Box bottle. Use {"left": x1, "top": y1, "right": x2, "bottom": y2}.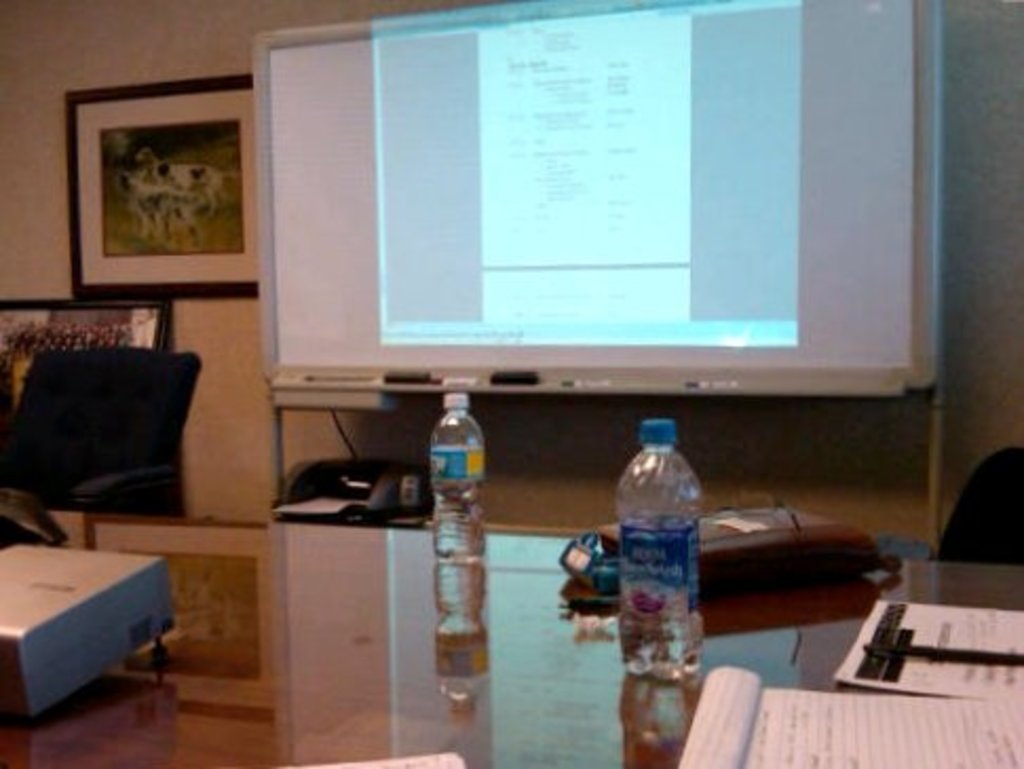
{"left": 429, "top": 397, "right": 481, "bottom": 568}.
